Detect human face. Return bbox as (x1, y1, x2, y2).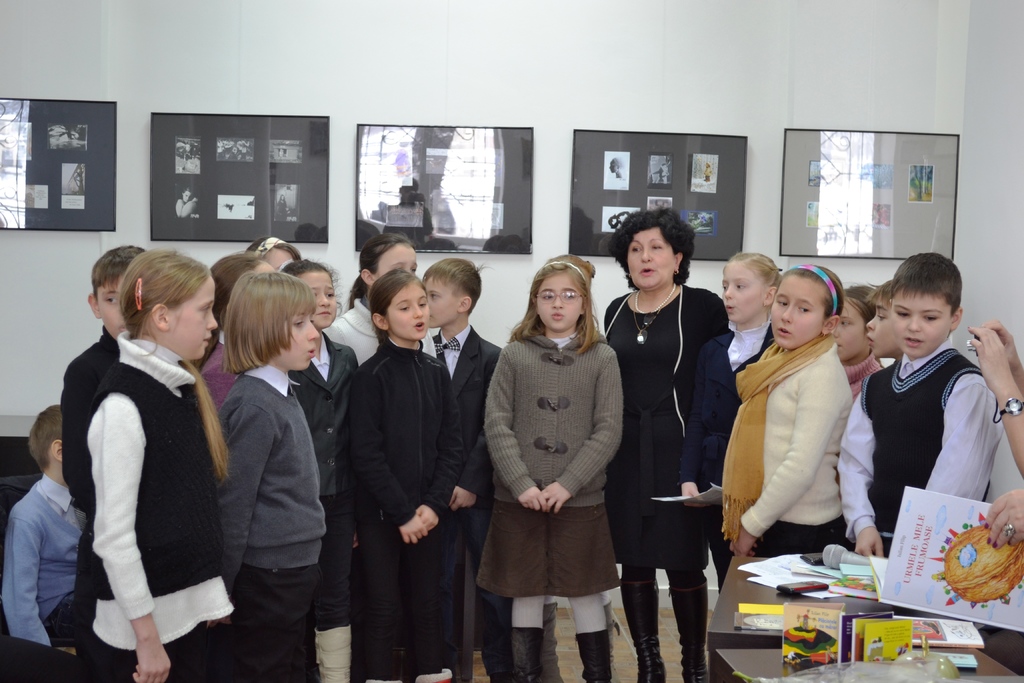
(266, 247, 294, 268).
